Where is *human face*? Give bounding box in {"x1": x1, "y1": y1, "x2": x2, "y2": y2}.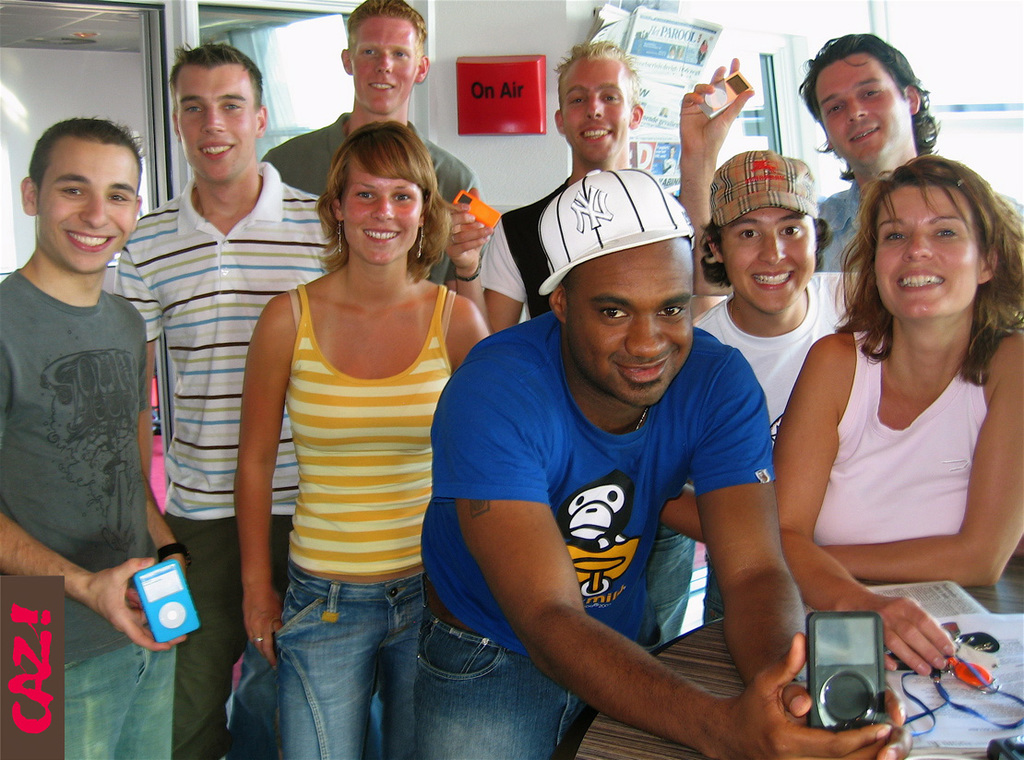
{"x1": 31, "y1": 136, "x2": 138, "y2": 276}.
